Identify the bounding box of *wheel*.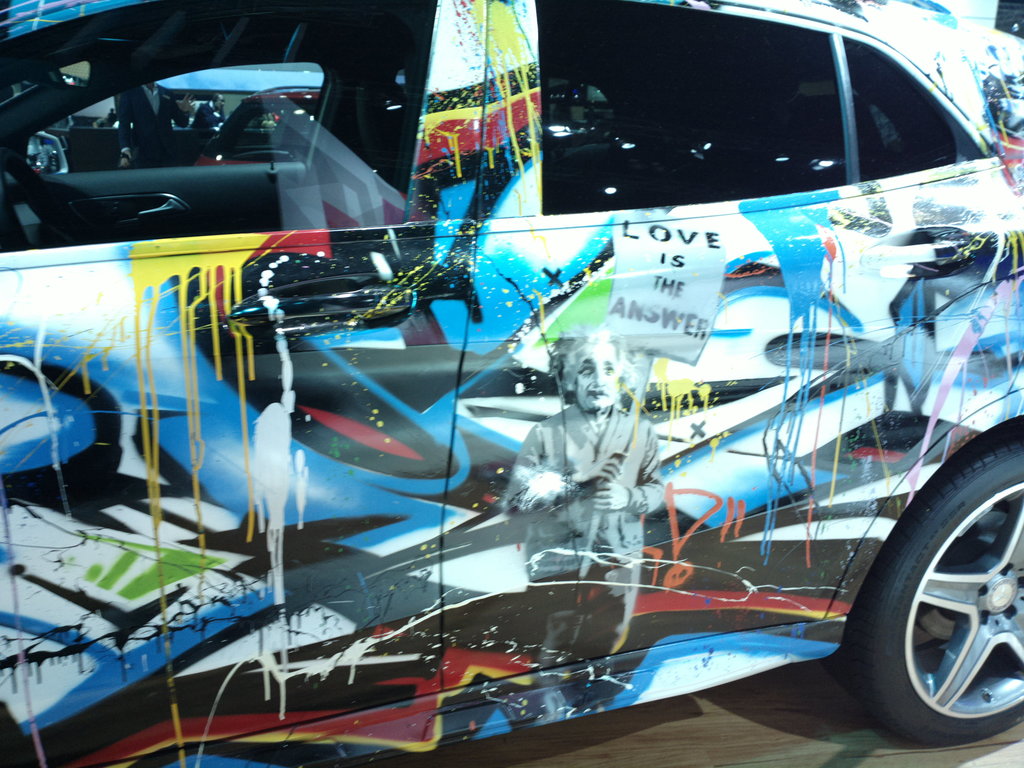
crop(0, 140, 88, 253).
